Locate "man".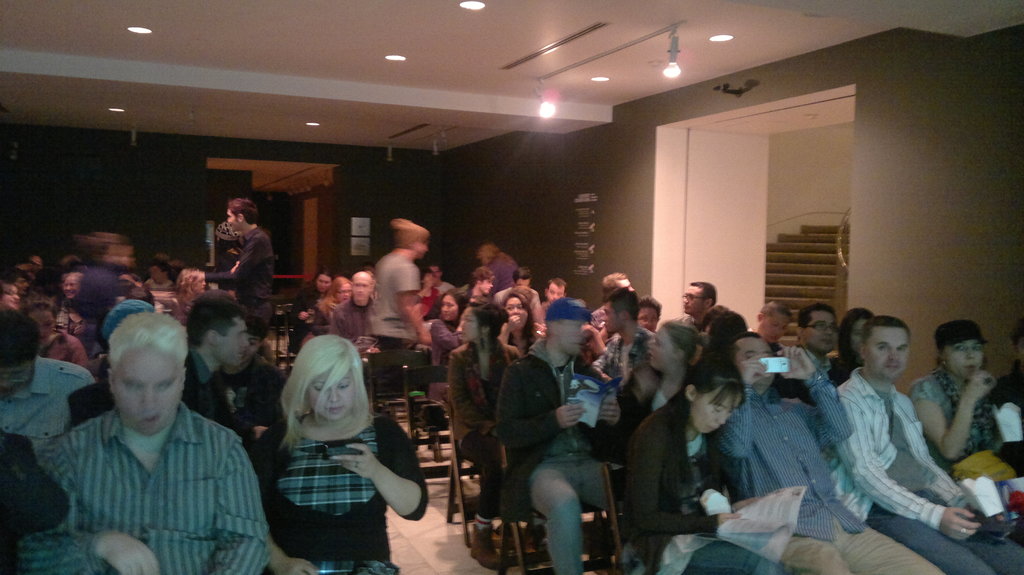
Bounding box: [62,269,80,300].
